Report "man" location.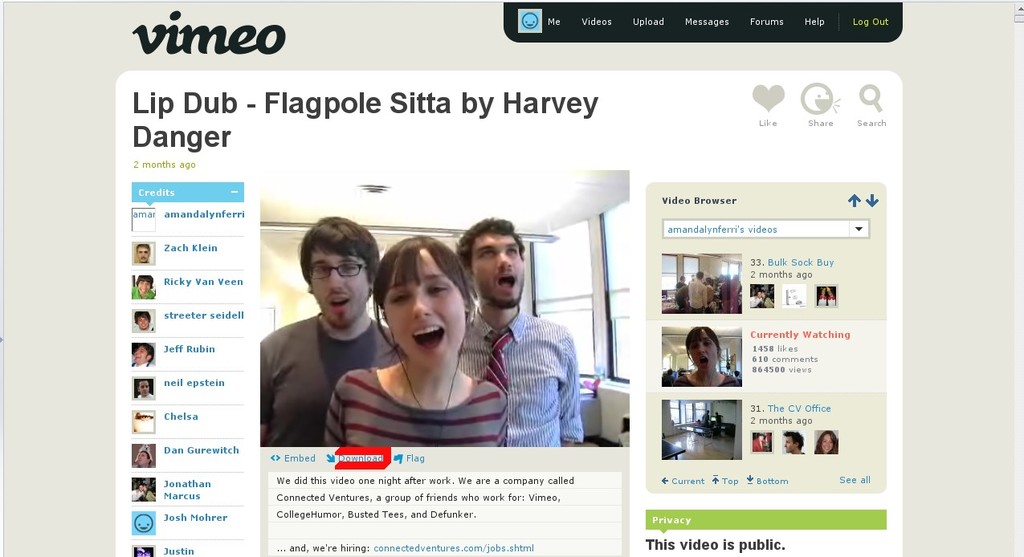
Report: rect(748, 291, 762, 307).
